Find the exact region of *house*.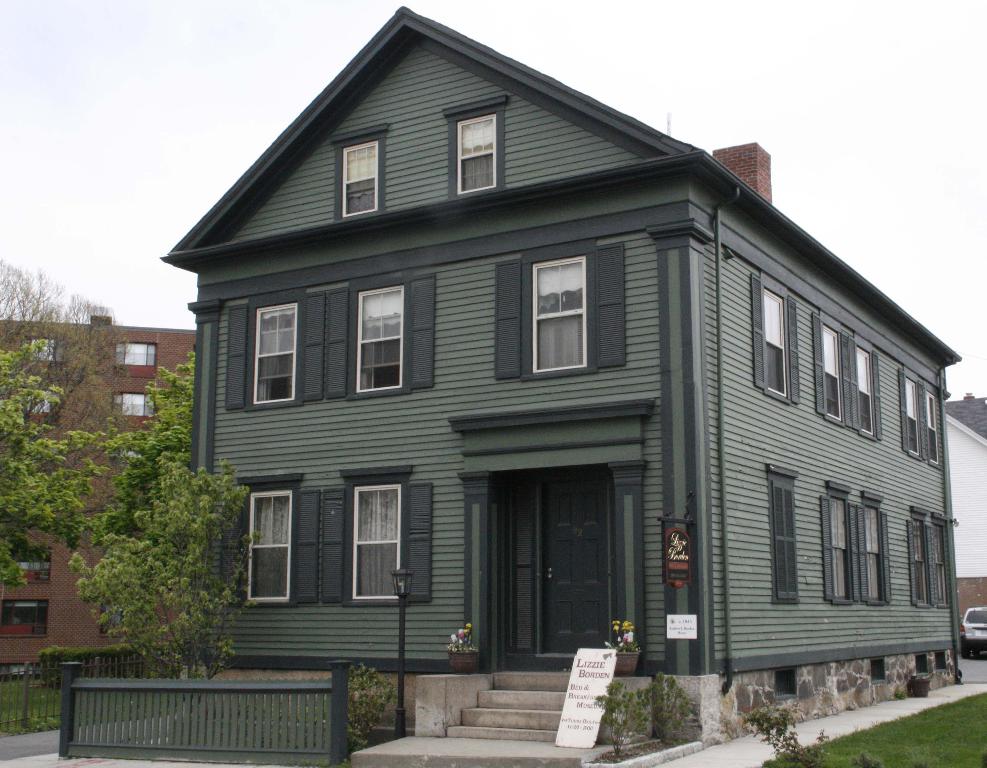
Exact region: 170 0 952 738.
